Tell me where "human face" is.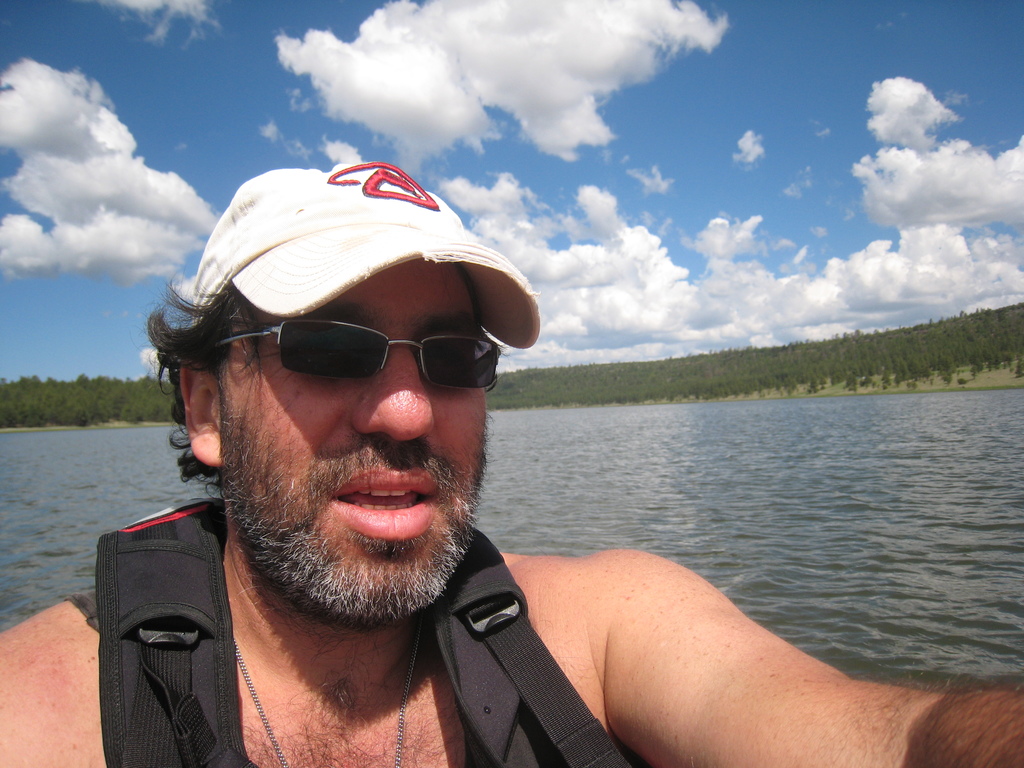
"human face" is at select_region(223, 253, 484, 622).
